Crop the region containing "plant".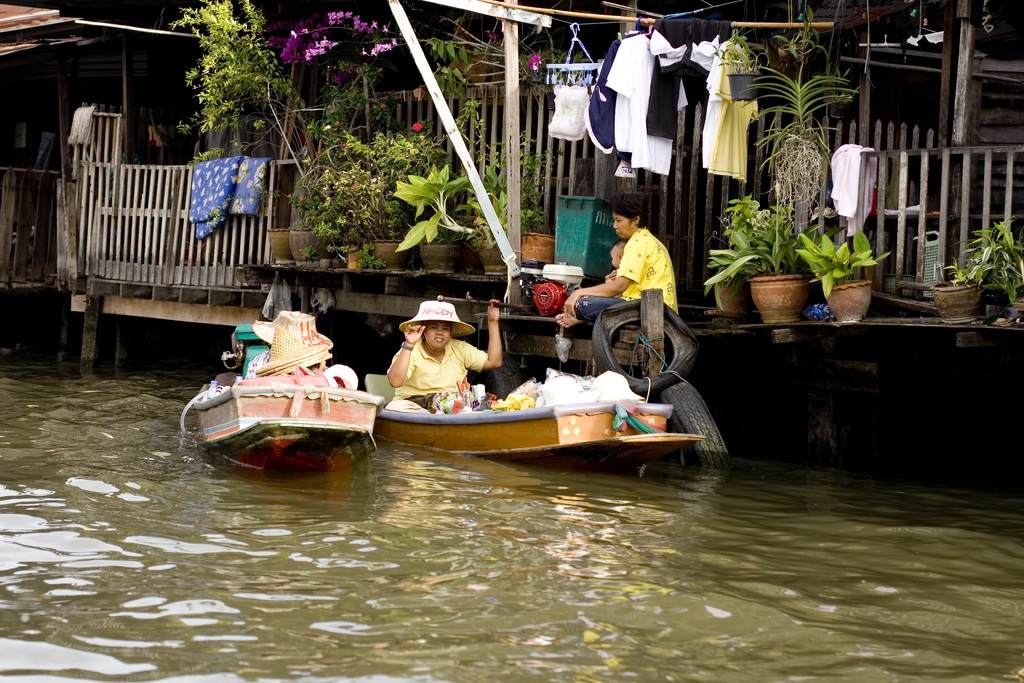
Crop region: 733/4/864/226.
